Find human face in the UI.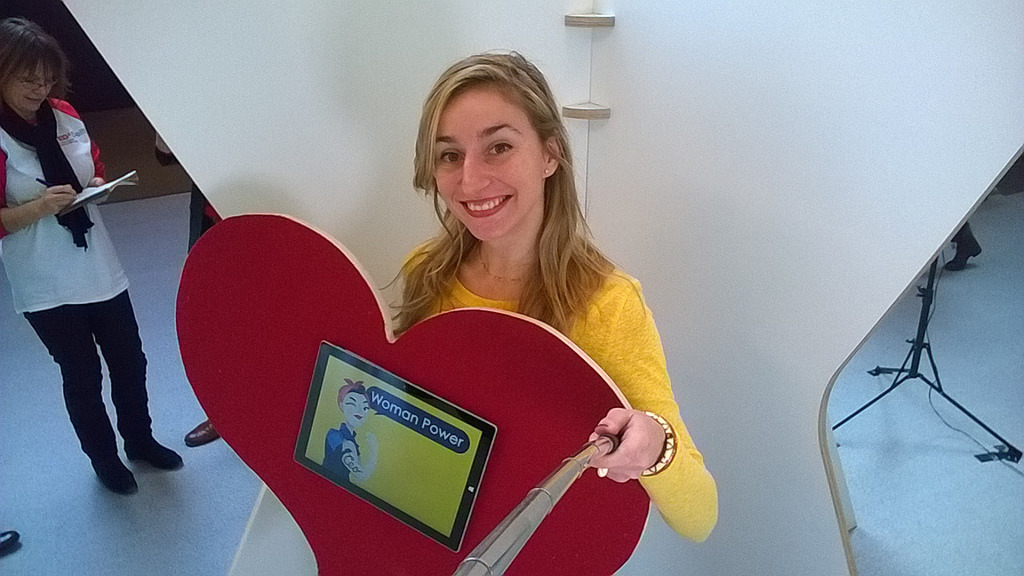
UI element at left=432, top=95, right=545, bottom=240.
